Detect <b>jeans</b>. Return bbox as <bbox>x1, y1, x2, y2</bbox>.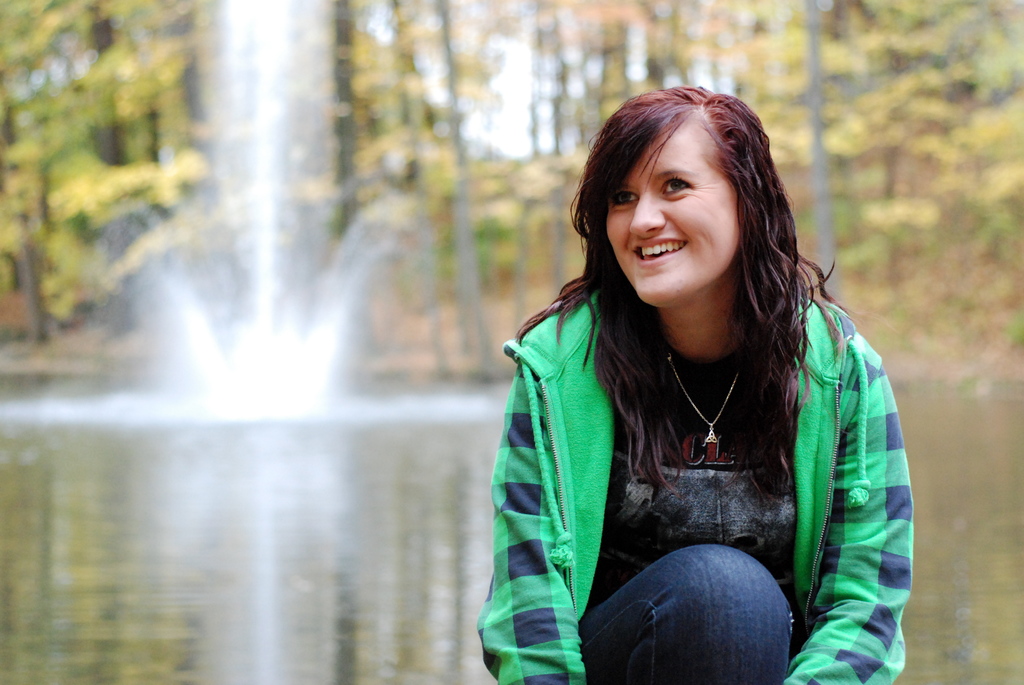
<bbox>607, 542, 814, 670</bbox>.
